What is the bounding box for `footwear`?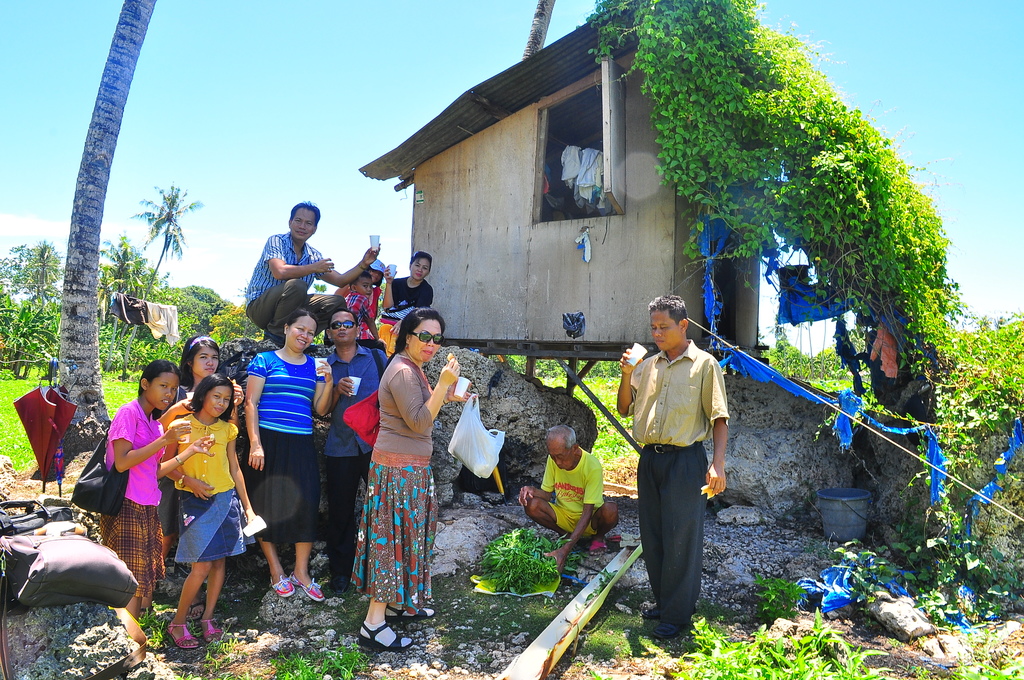
<region>168, 620, 199, 648</region>.
